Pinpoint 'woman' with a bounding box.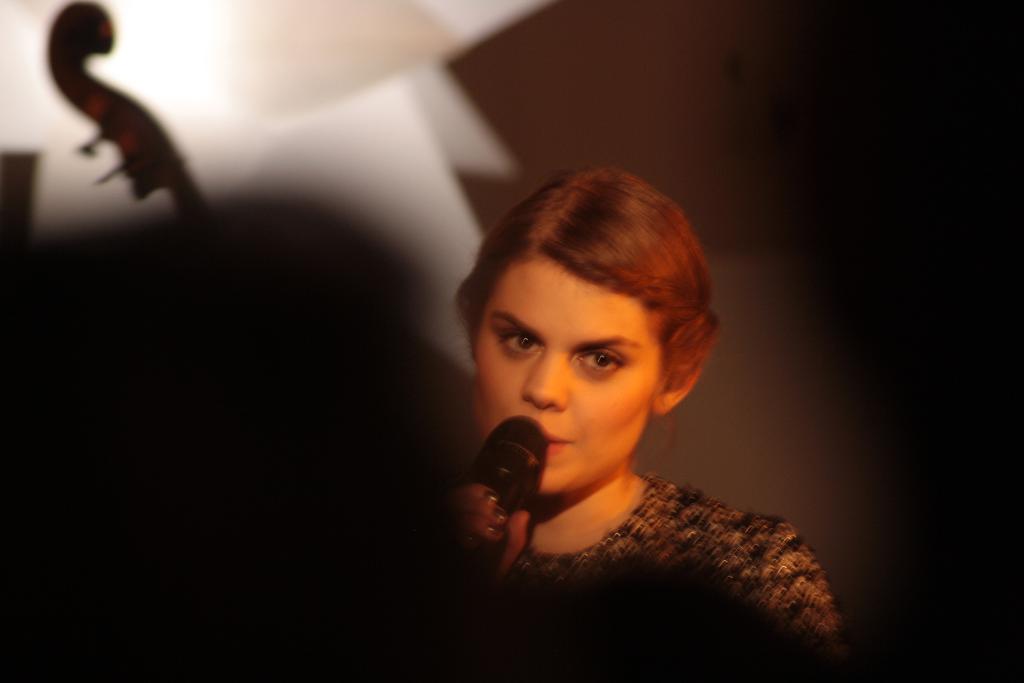
l=447, t=165, r=843, b=682.
